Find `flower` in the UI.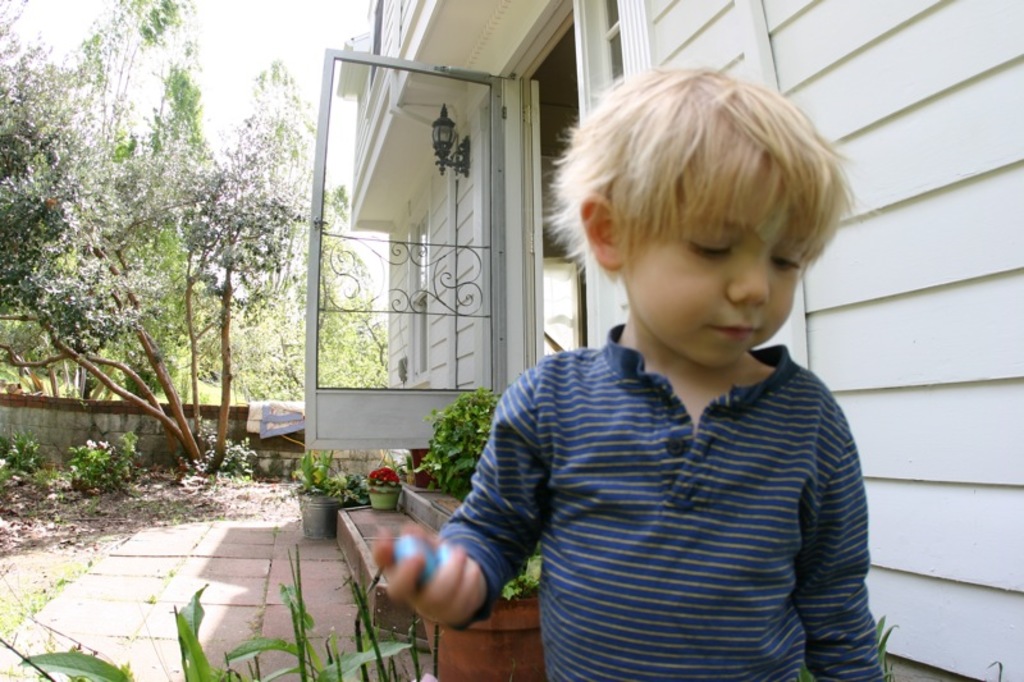
UI element at select_region(86, 438, 93, 449).
